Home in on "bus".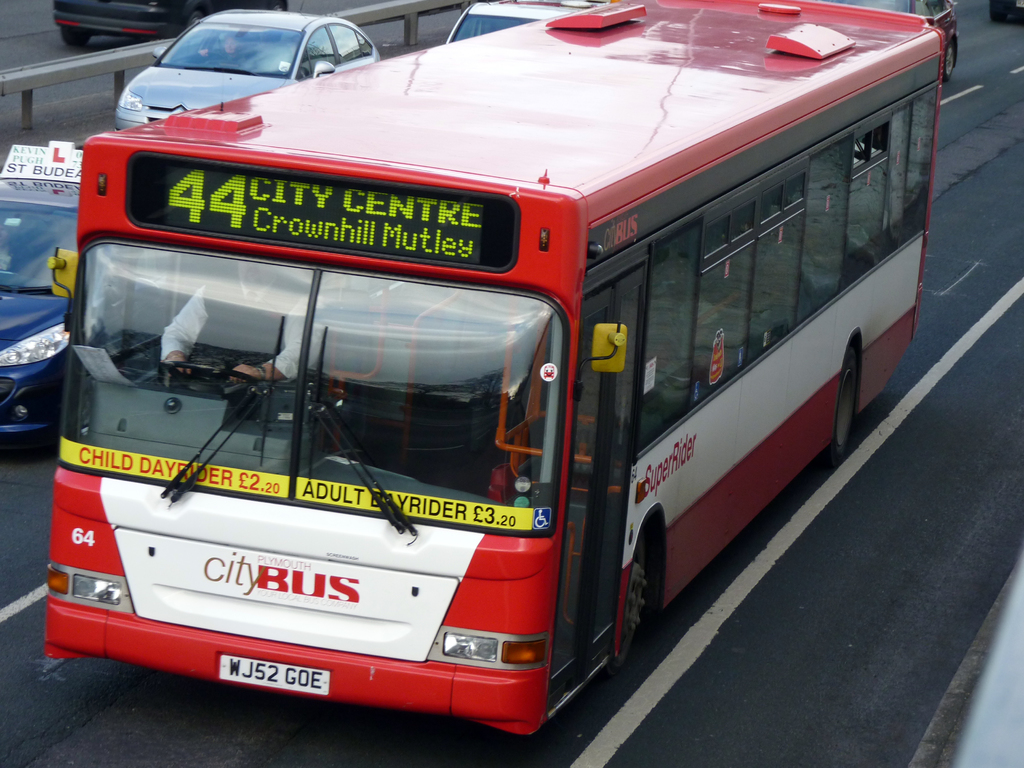
Homed in at pyautogui.locateOnScreen(45, 0, 945, 737).
